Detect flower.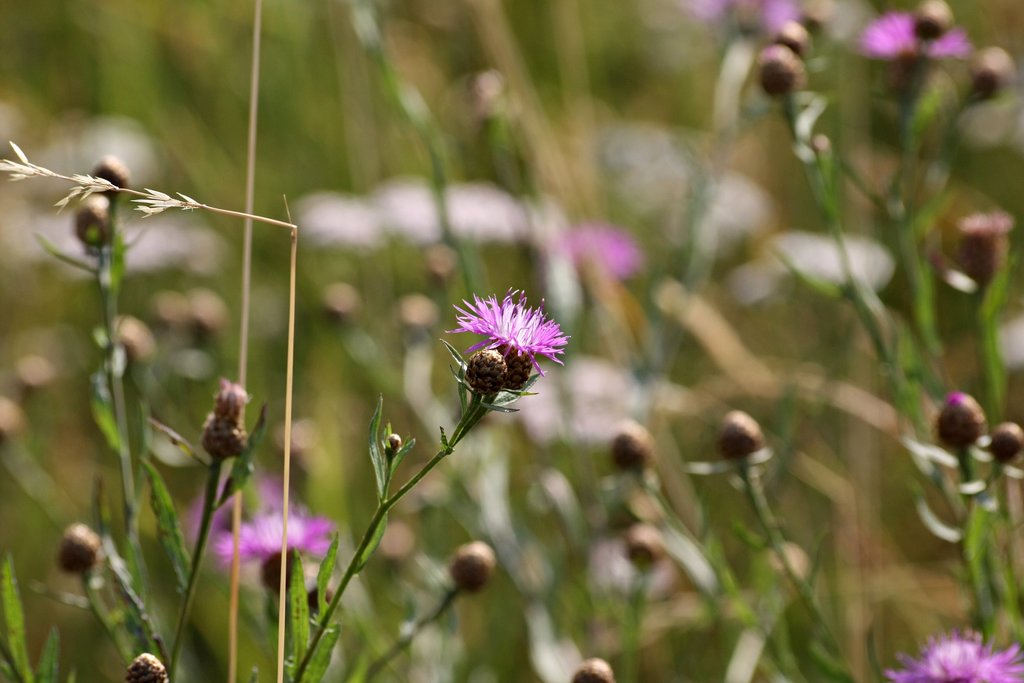
Detected at region(199, 502, 346, 589).
